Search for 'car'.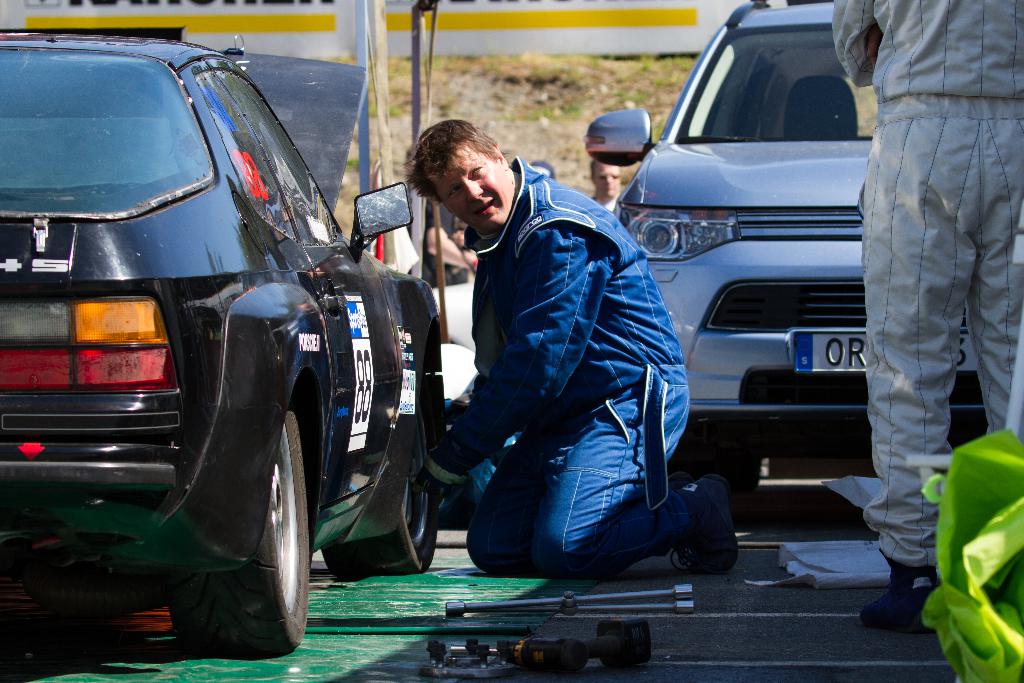
Found at box=[582, 0, 989, 503].
